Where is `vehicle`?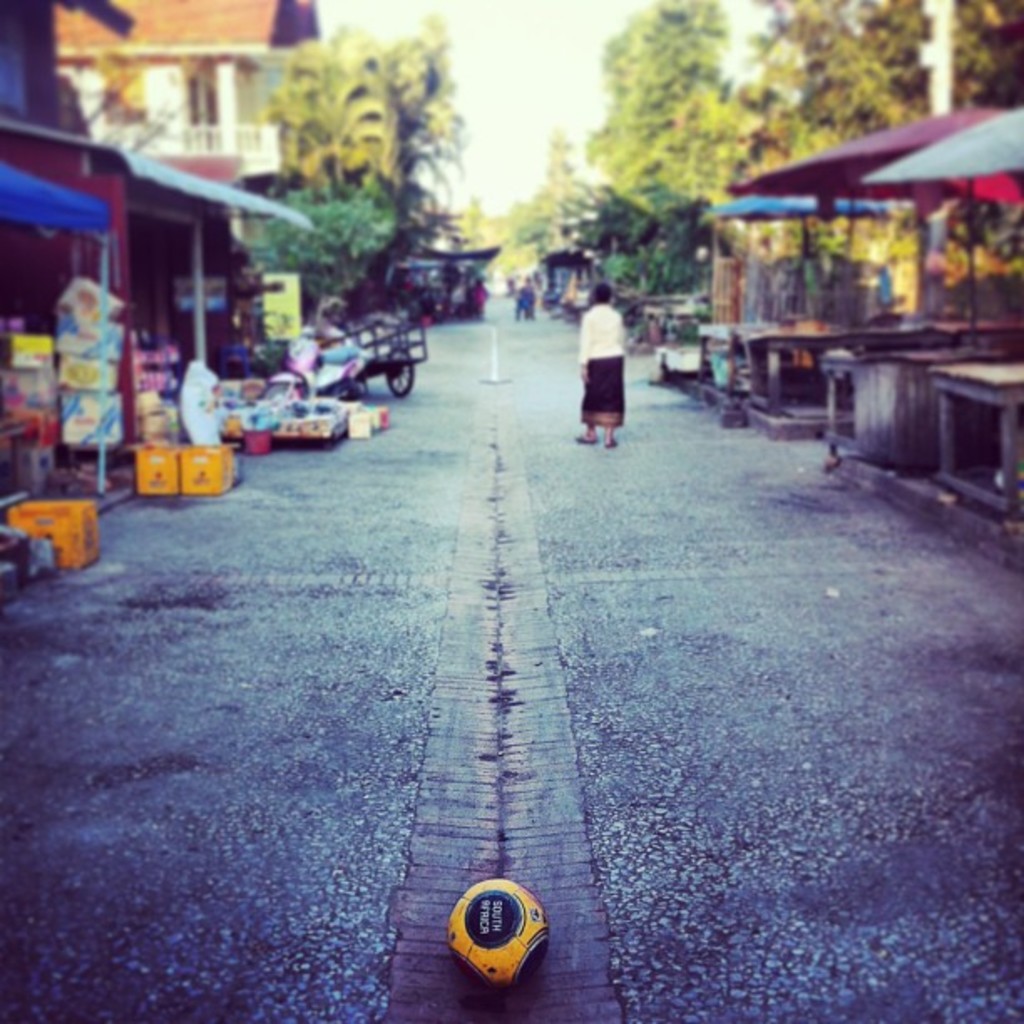
region(315, 321, 428, 397).
